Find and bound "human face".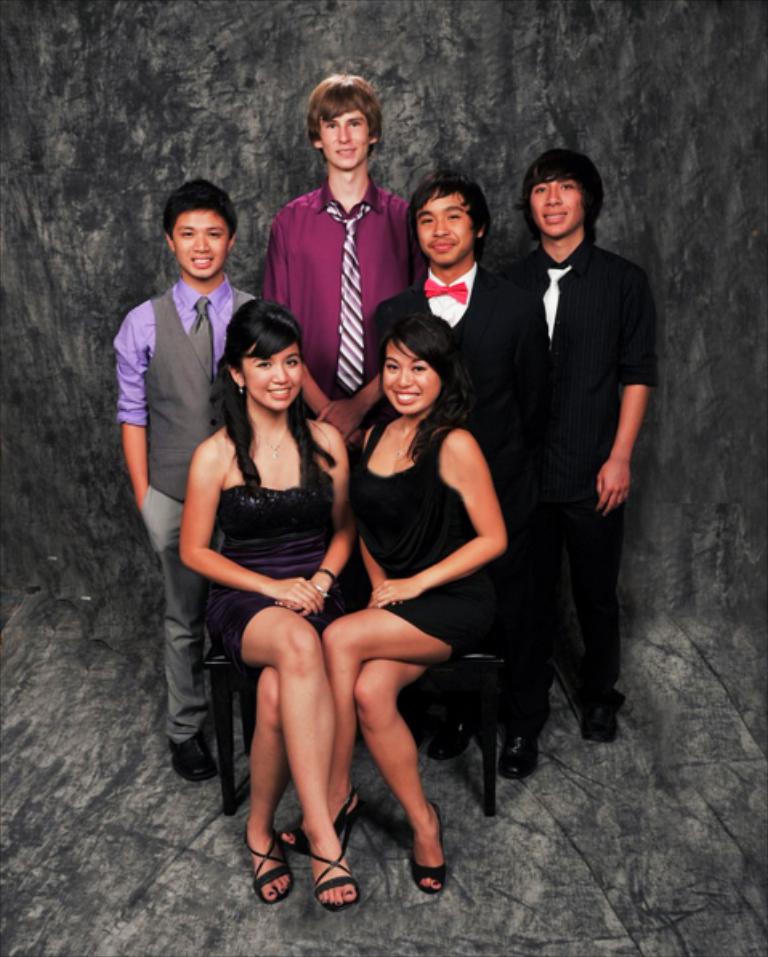
Bound: <box>228,325,314,407</box>.
